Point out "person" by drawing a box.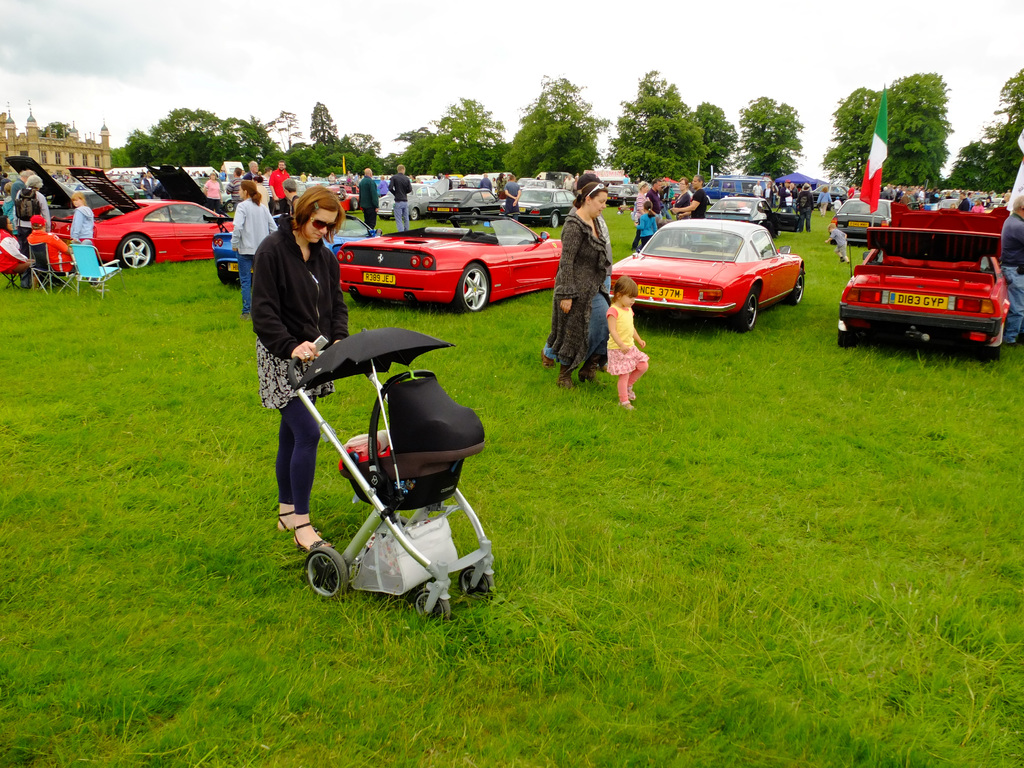
locate(820, 216, 851, 268).
